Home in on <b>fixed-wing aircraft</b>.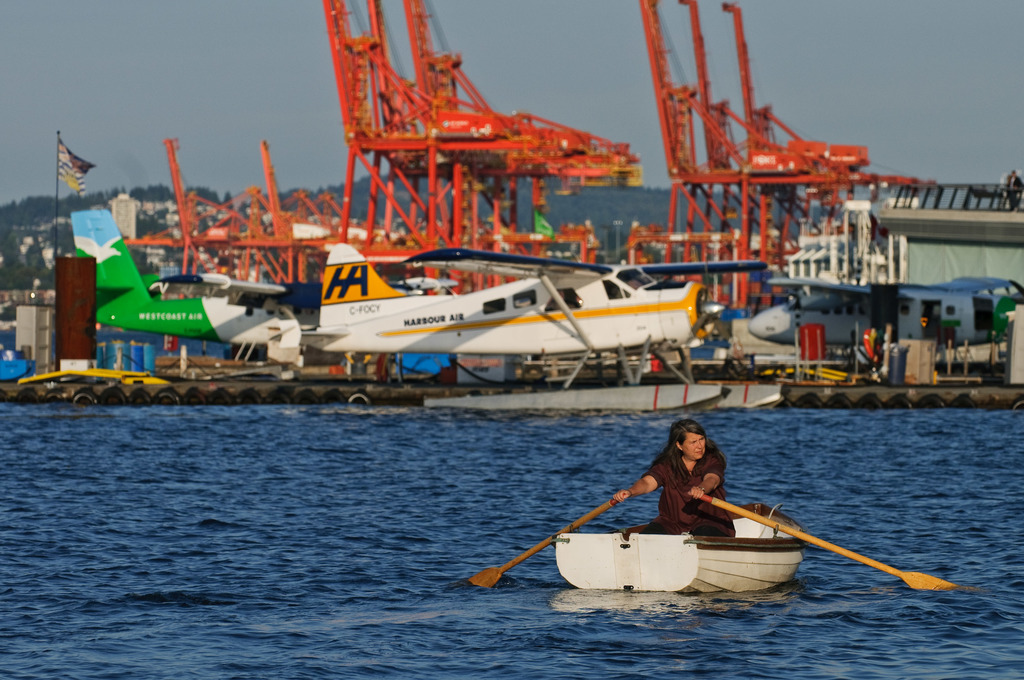
Homed in at bbox(740, 267, 1023, 344).
